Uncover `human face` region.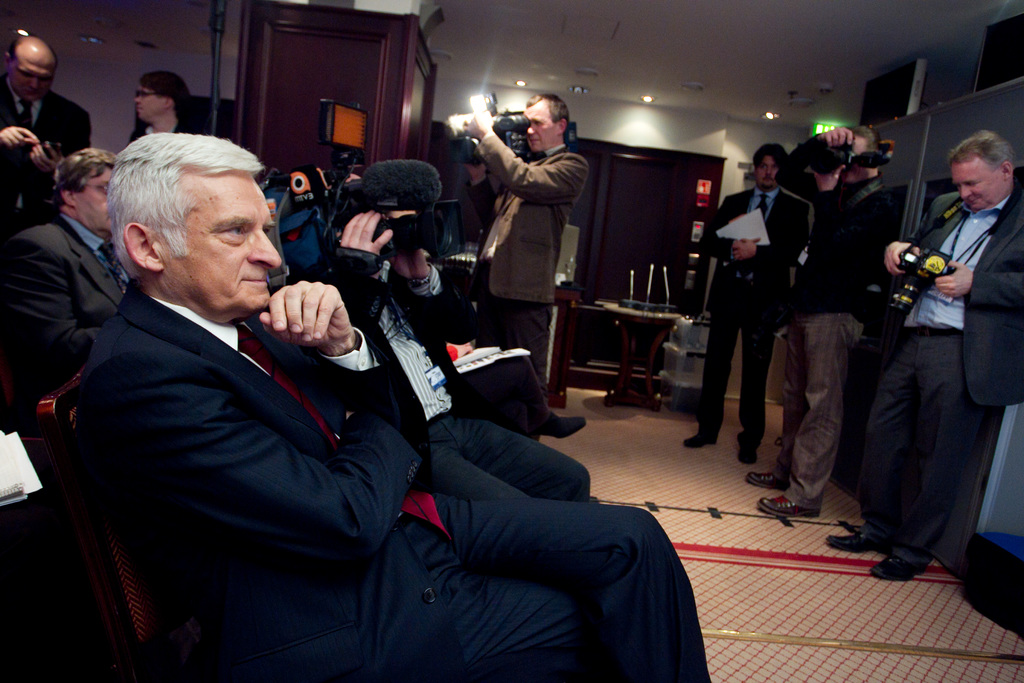
Uncovered: [73,168,113,231].
